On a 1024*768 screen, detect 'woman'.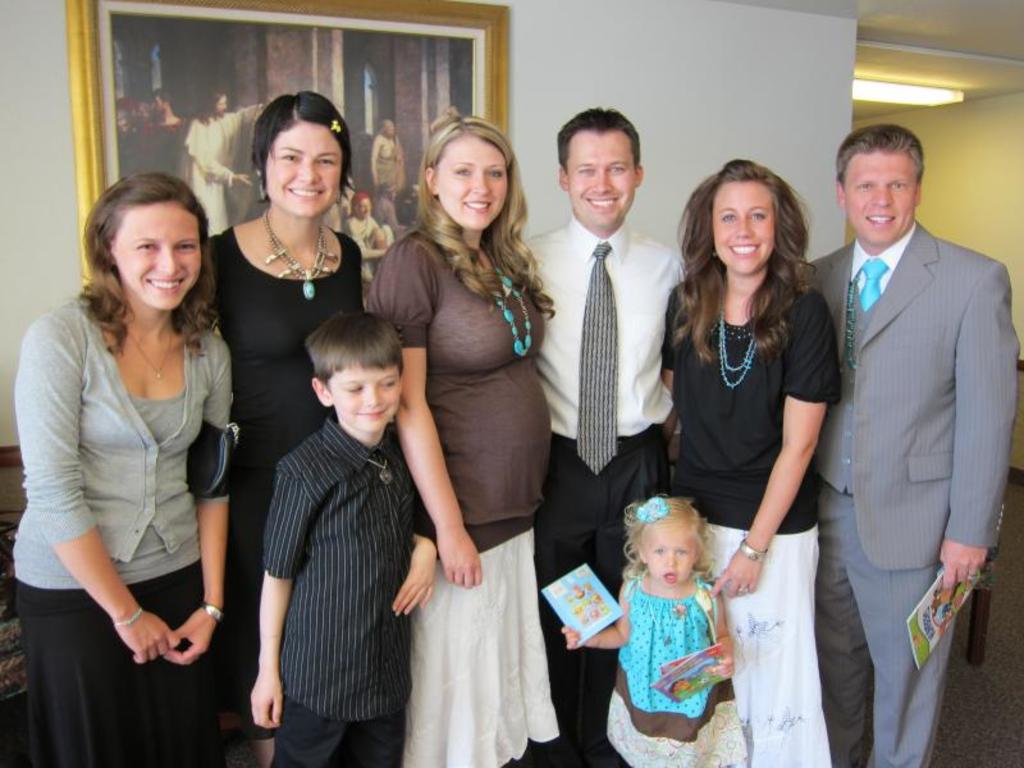
bbox(662, 154, 841, 767).
